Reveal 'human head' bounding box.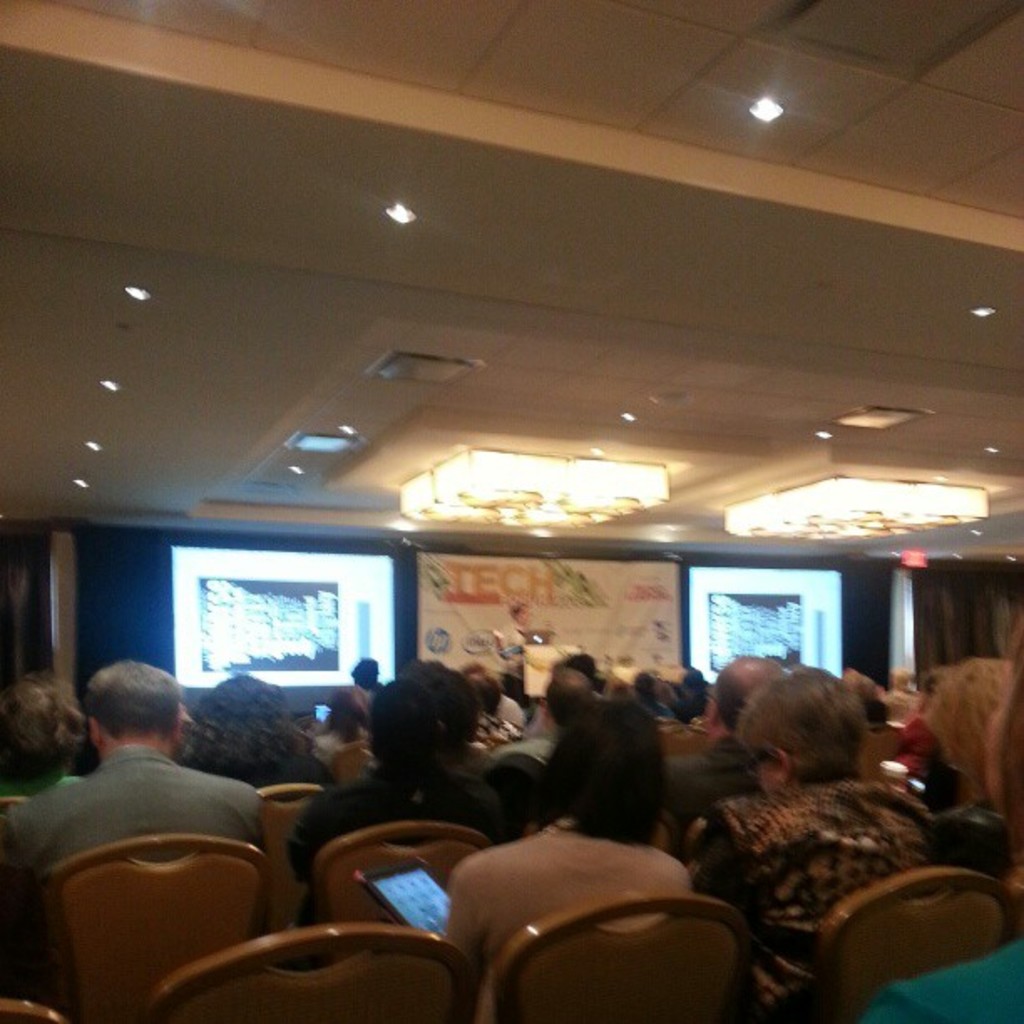
Revealed: (x1=375, y1=684, x2=465, y2=796).
